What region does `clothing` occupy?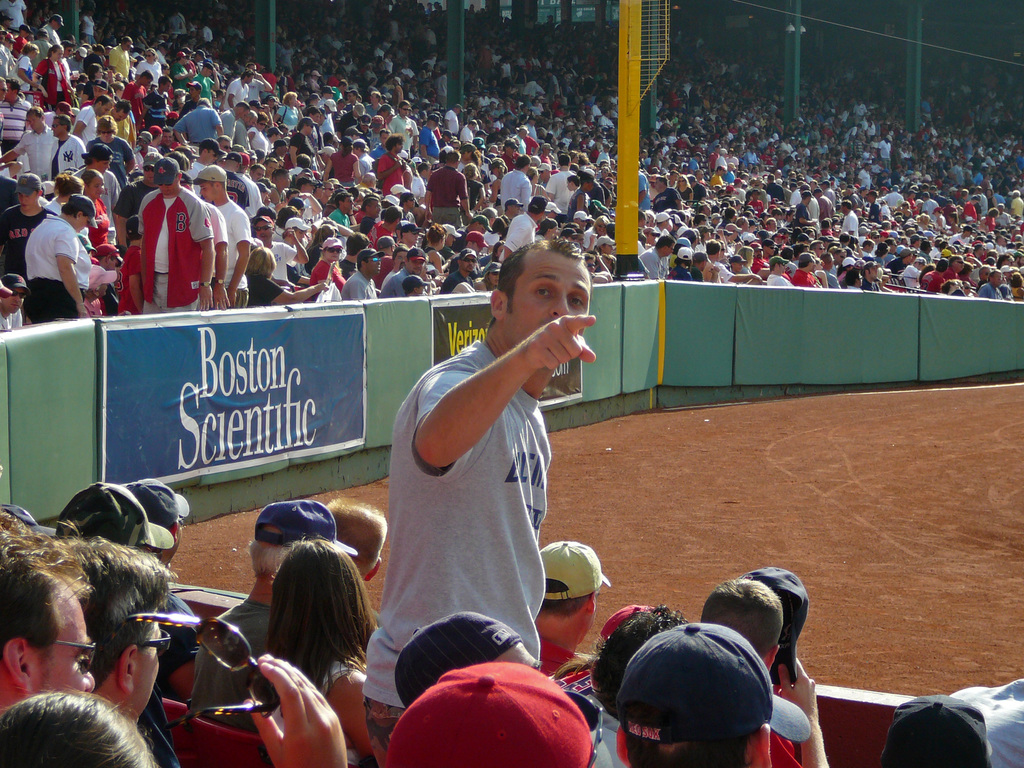
x1=374 y1=312 x2=574 y2=675.
